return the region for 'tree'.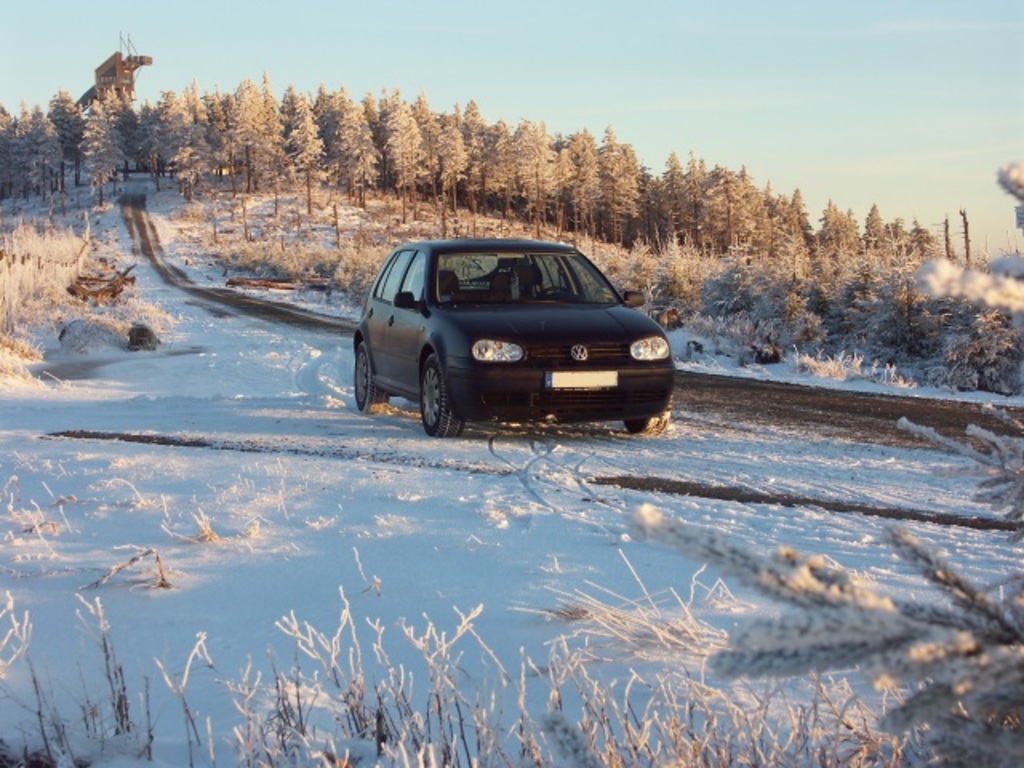
<box>659,150,702,242</box>.
